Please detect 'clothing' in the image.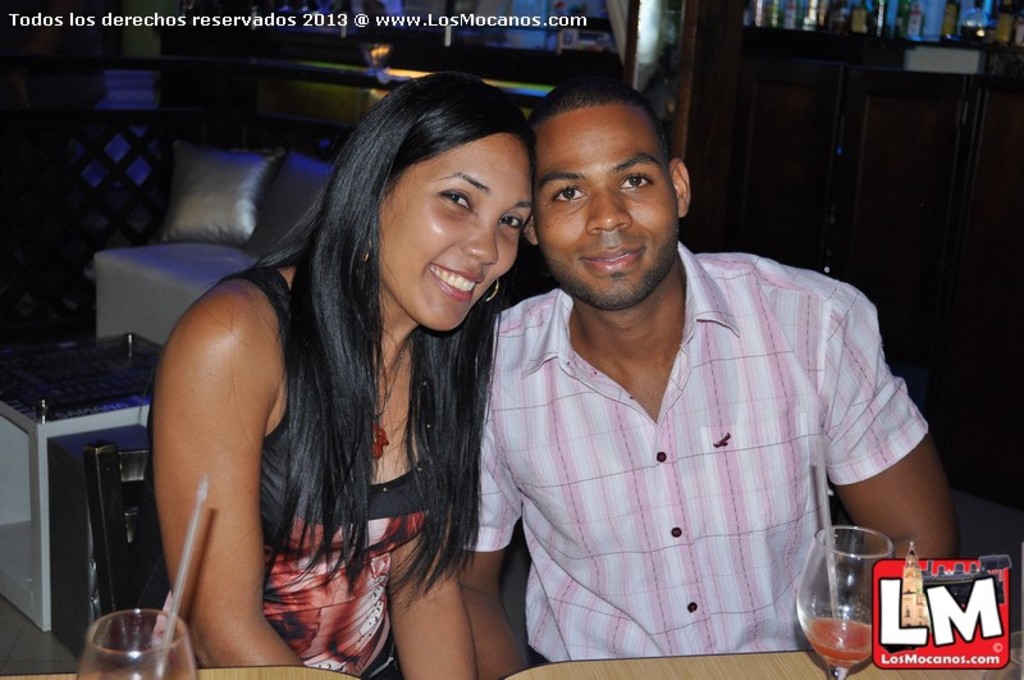
crop(472, 241, 942, 656).
